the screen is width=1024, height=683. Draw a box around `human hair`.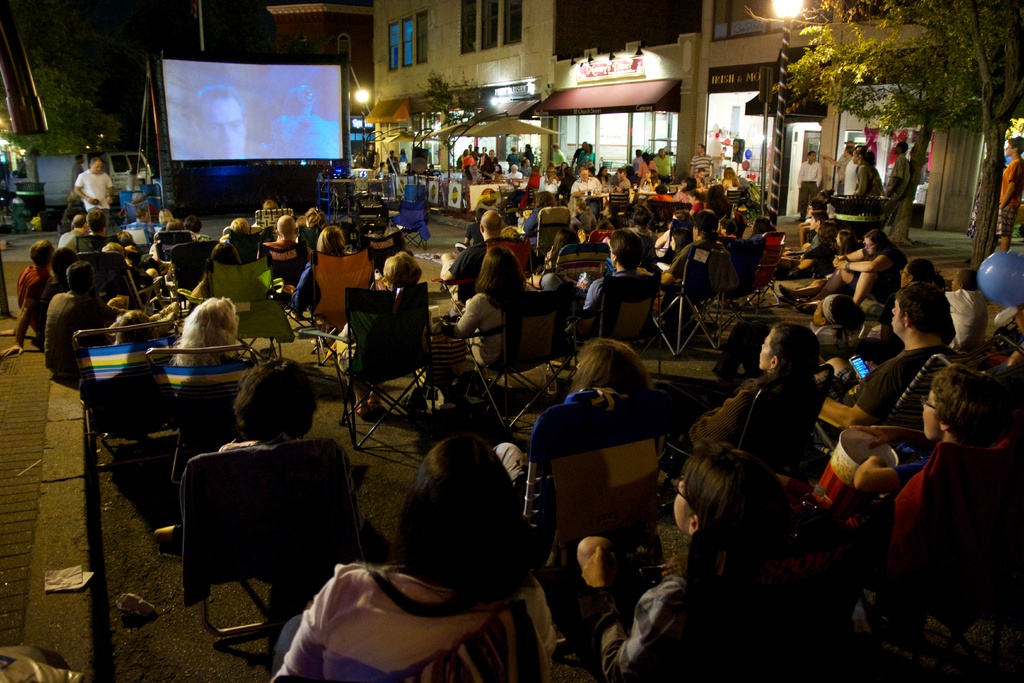
Rect(295, 215, 311, 229).
